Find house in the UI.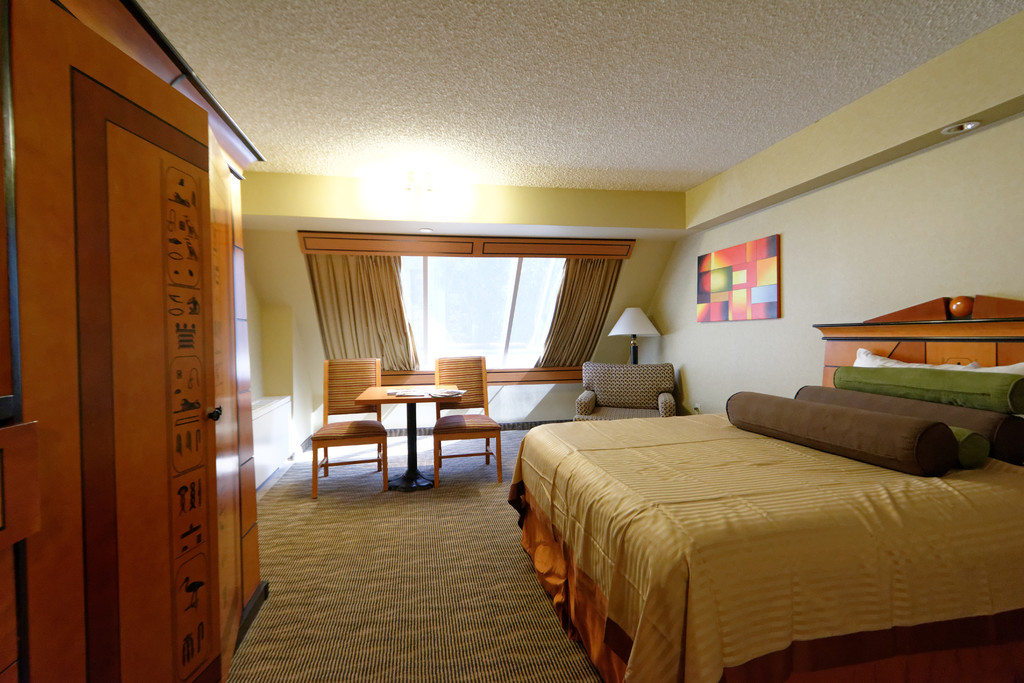
UI element at locate(0, 0, 1023, 679).
